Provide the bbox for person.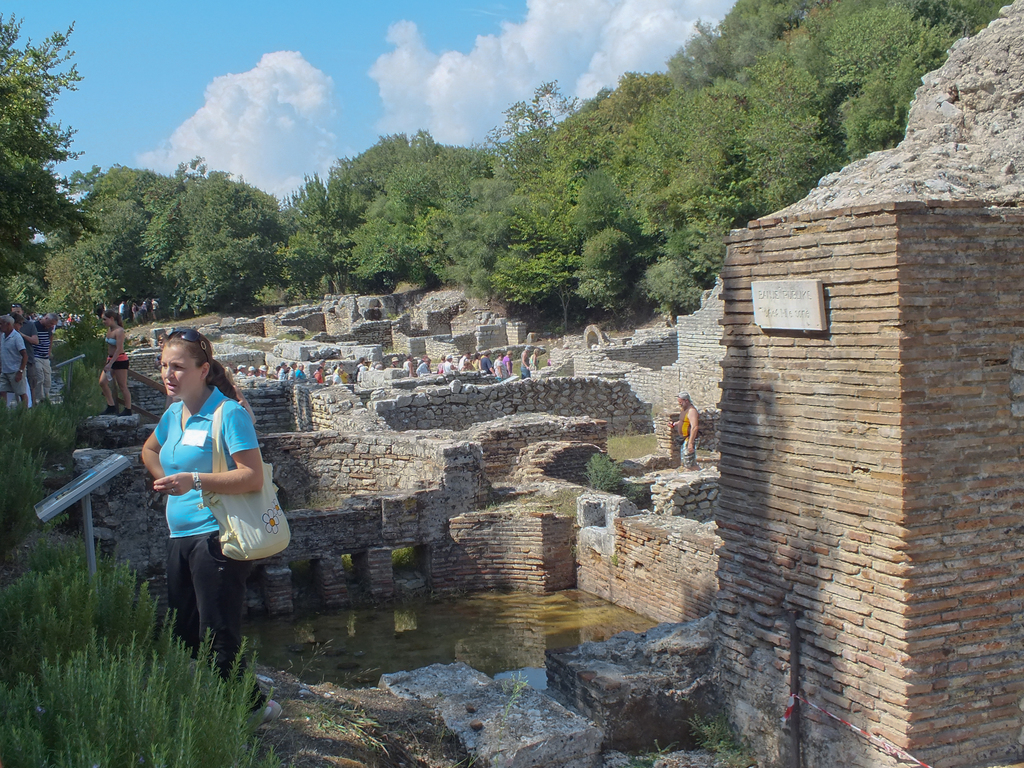
[x1=95, y1=305, x2=139, y2=416].
